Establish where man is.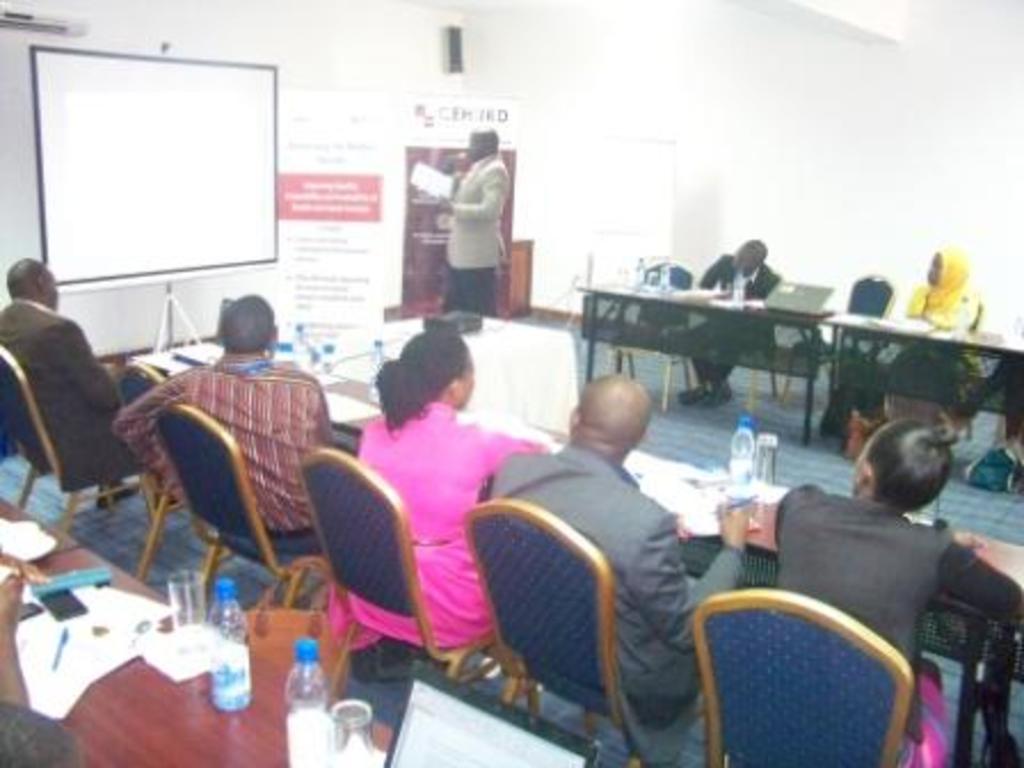
Established at <bbox>482, 375, 754, 722</bbox>.
